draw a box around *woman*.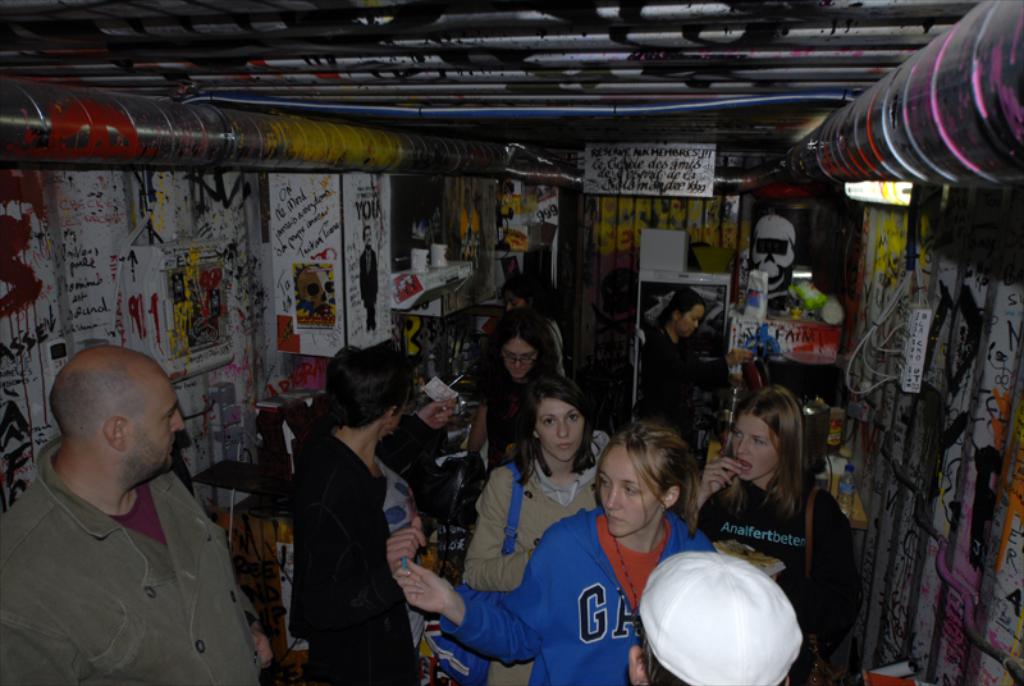
(262,331,426,685).
